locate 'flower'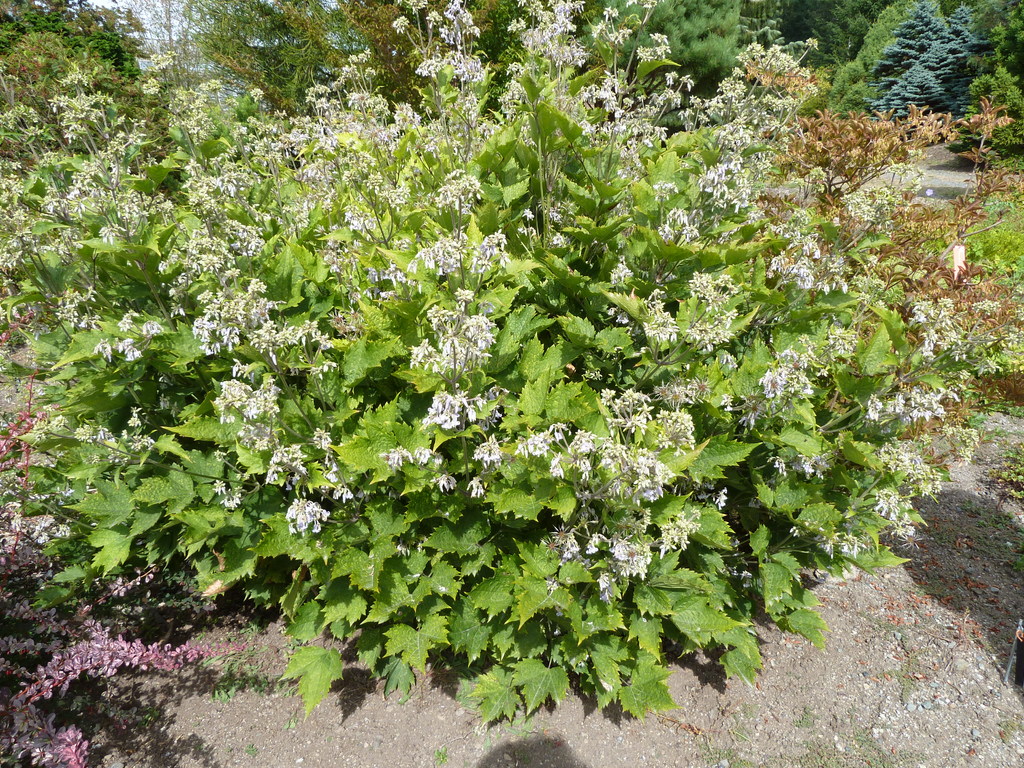
pyautogui.locateOnScreen(404, 296, 503, 372)
